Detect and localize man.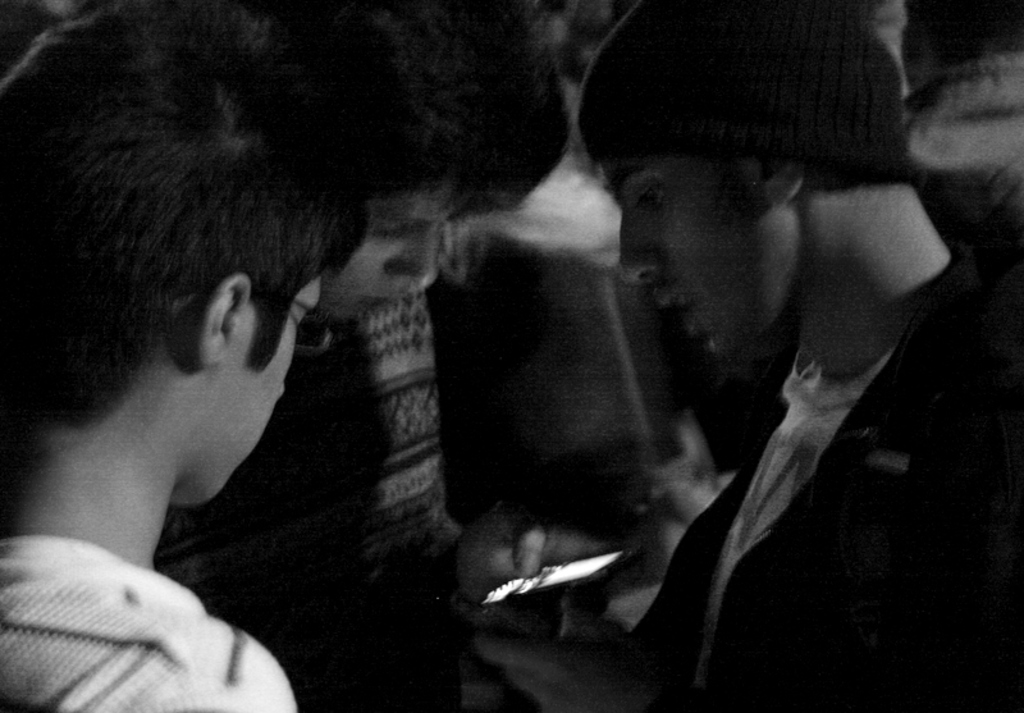
Localized at {"x1": 470, "y1": 0, "x2": 1023, "y2": 712}.
